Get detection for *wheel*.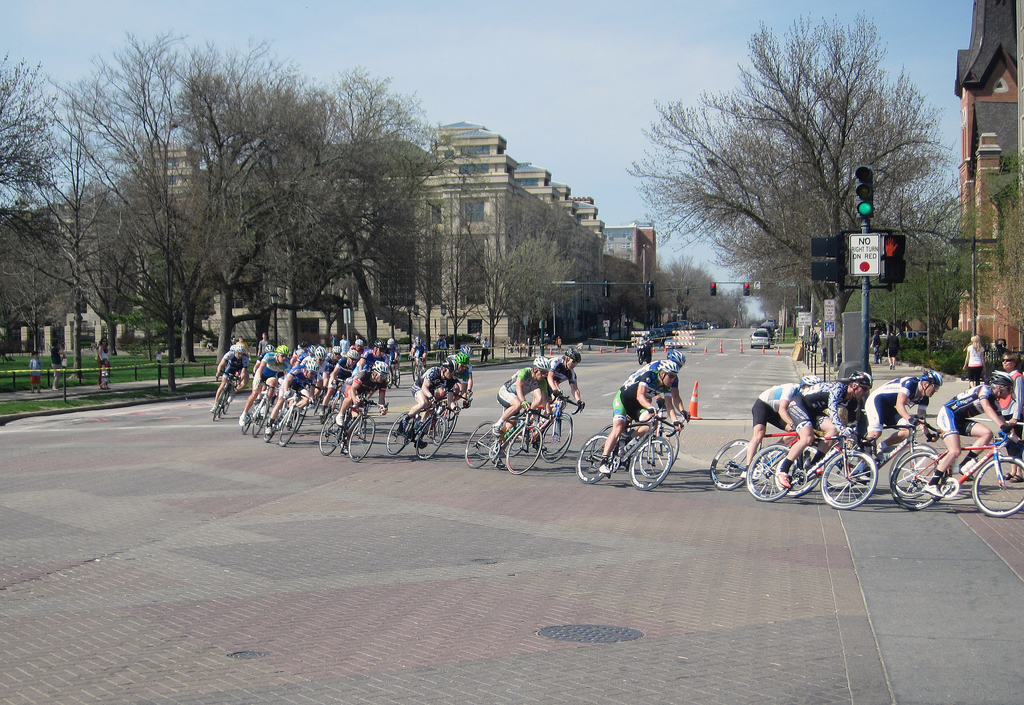
Detection: bbox(504, 425, 541, 473).
